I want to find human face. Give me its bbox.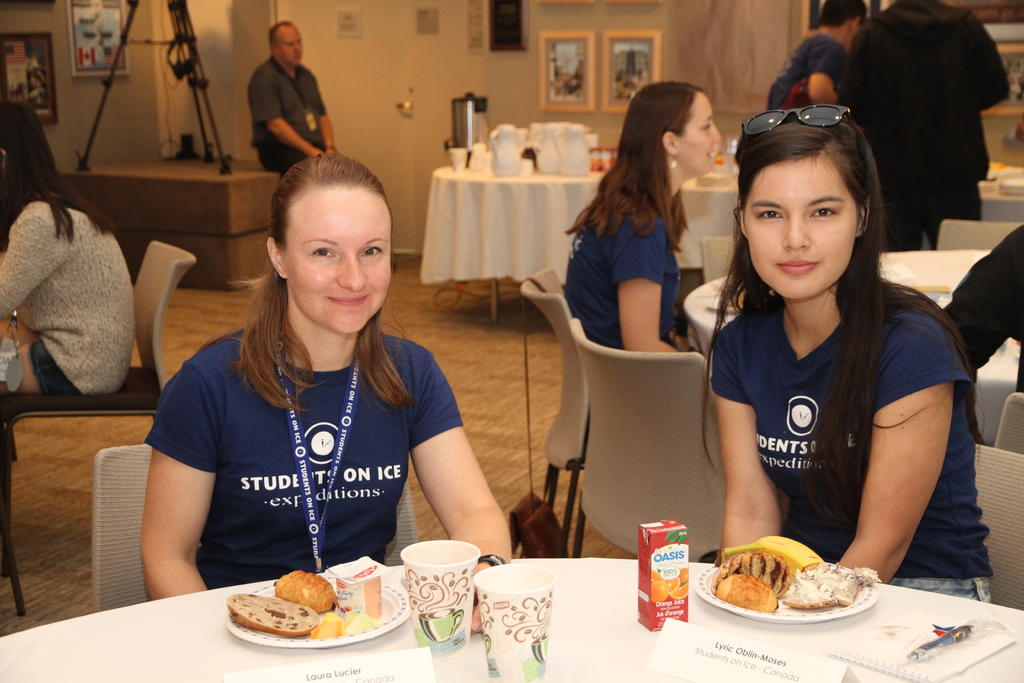
bbox=(286, 186, 392, 336).
